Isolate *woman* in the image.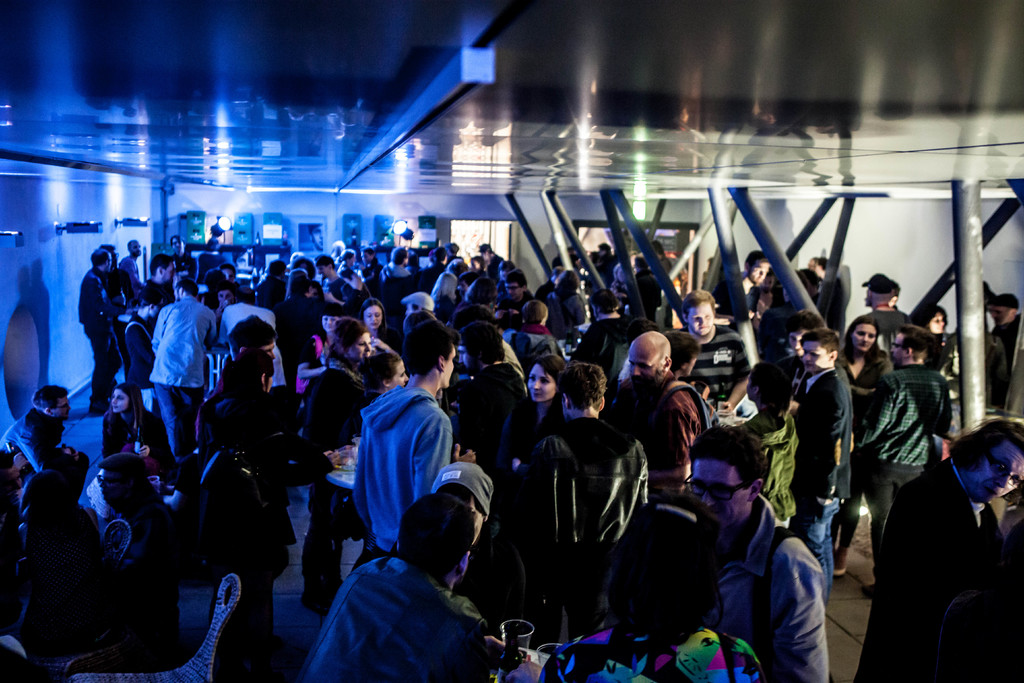
Isolated region: Rect(300, 317, 372, 610).
